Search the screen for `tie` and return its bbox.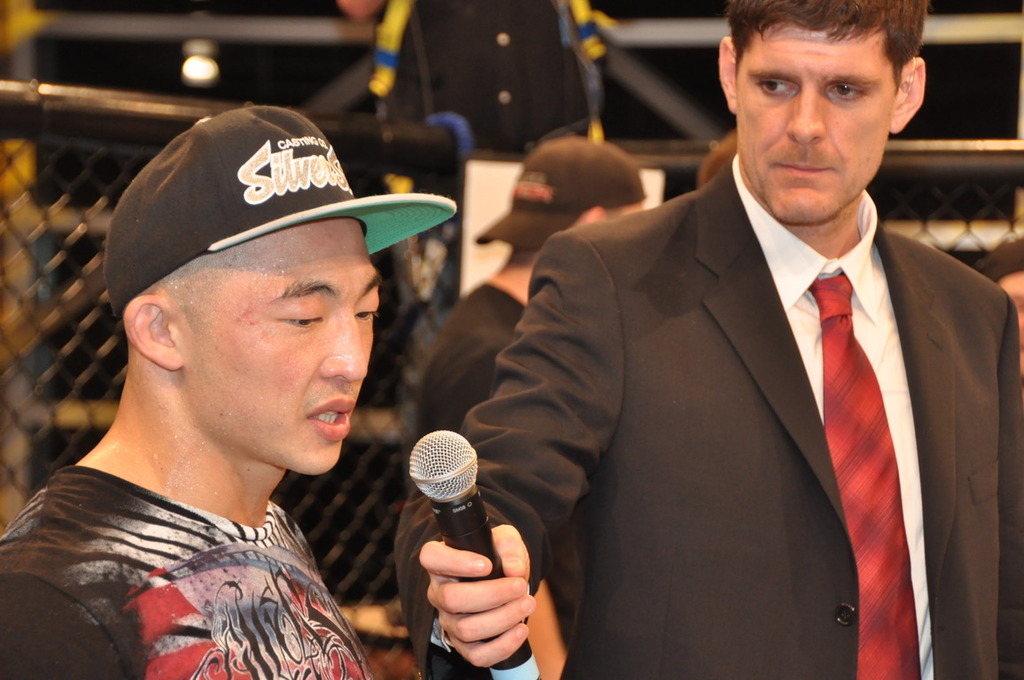
Found: (807,268,923,678).
